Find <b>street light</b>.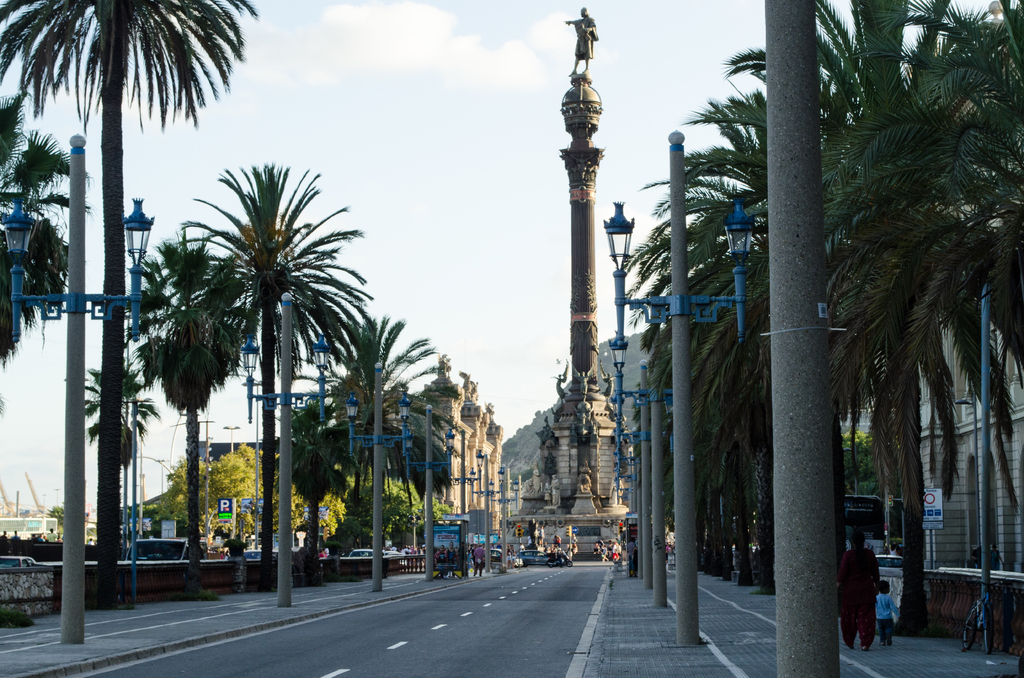
[242, 292, 337, 612].
